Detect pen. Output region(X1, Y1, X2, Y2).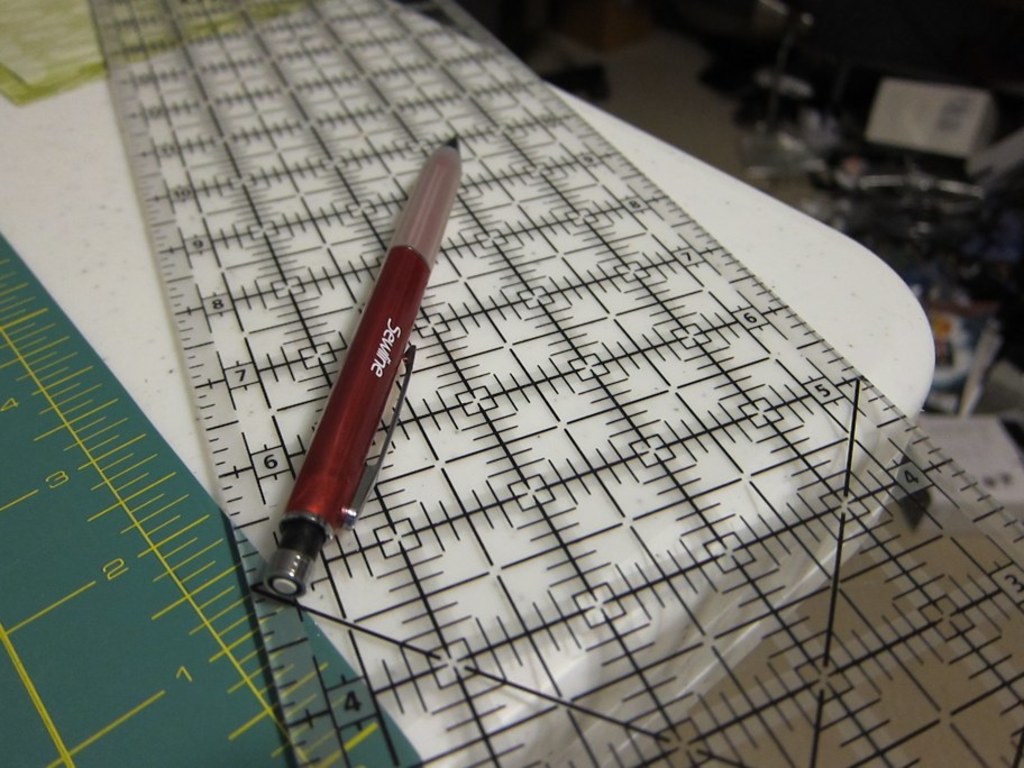
region(254, 127, 460, 598).
